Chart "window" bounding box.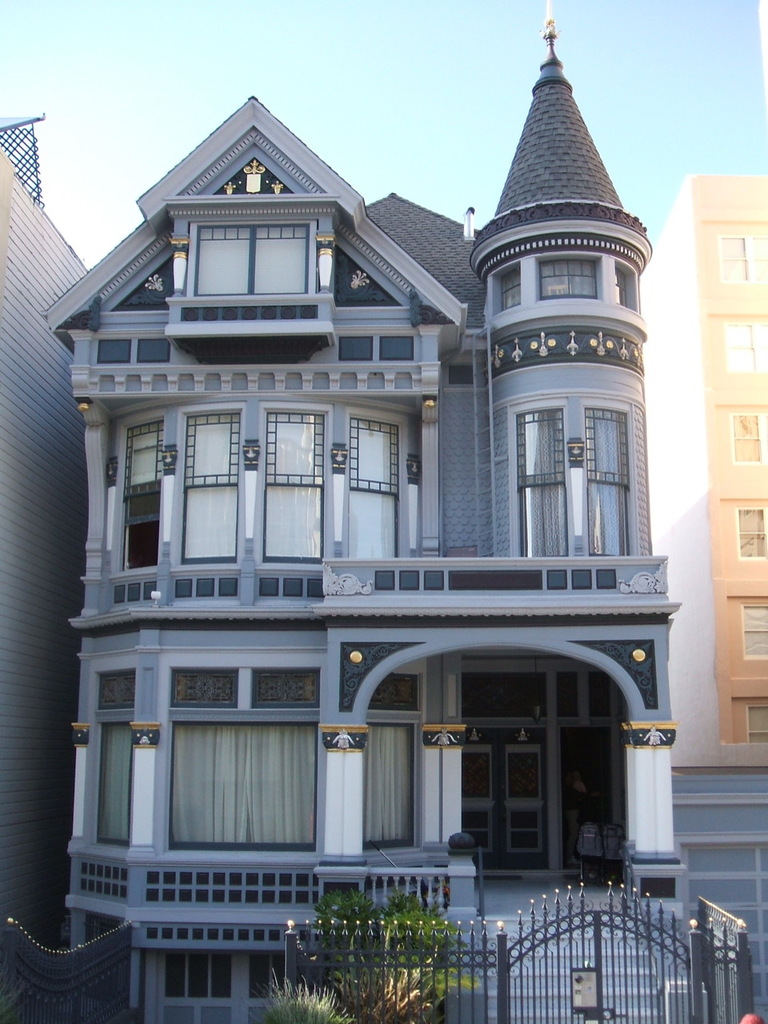
Charted: [left=590, top=674, right=612, bottom=719].
